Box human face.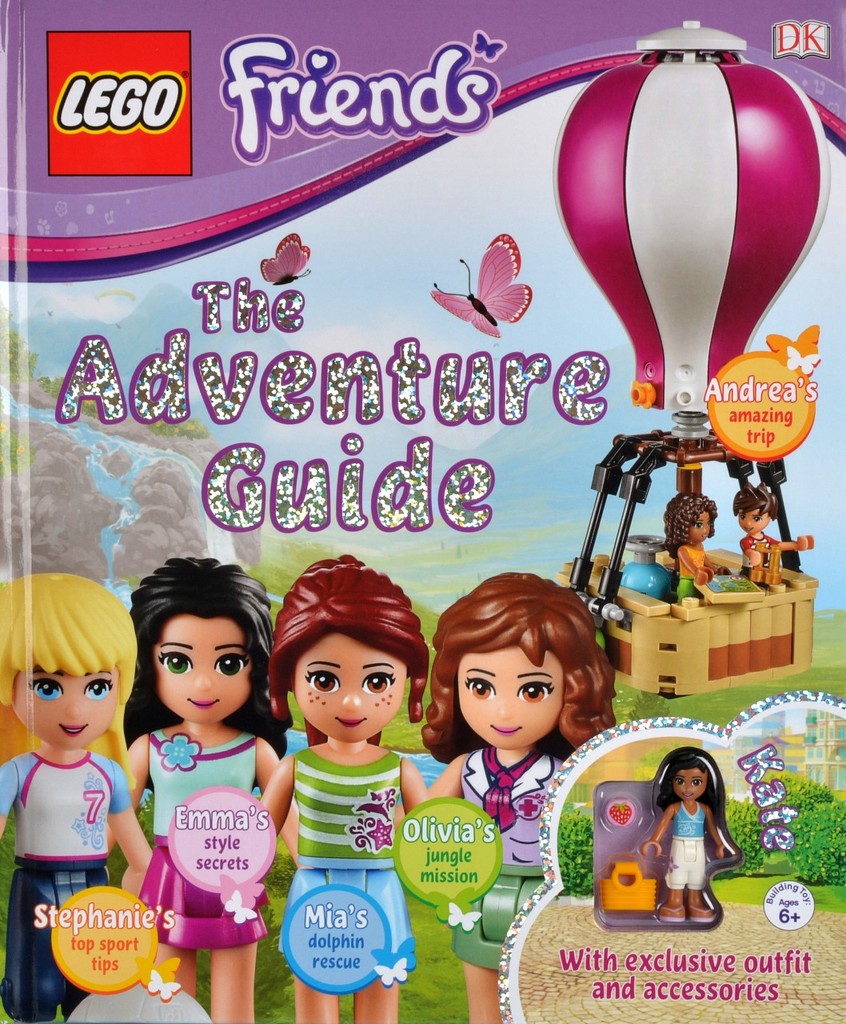
(292, 636, 409, 742).
